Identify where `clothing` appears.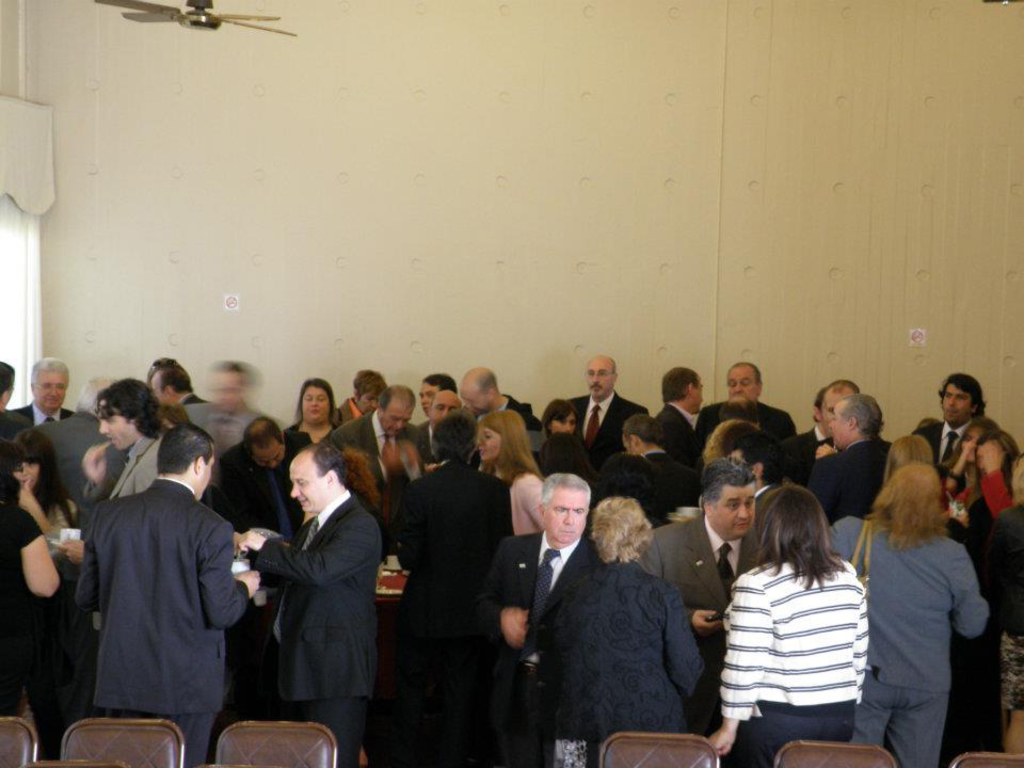
Appears at [left=725, top=555, right=870, bottom=767].
